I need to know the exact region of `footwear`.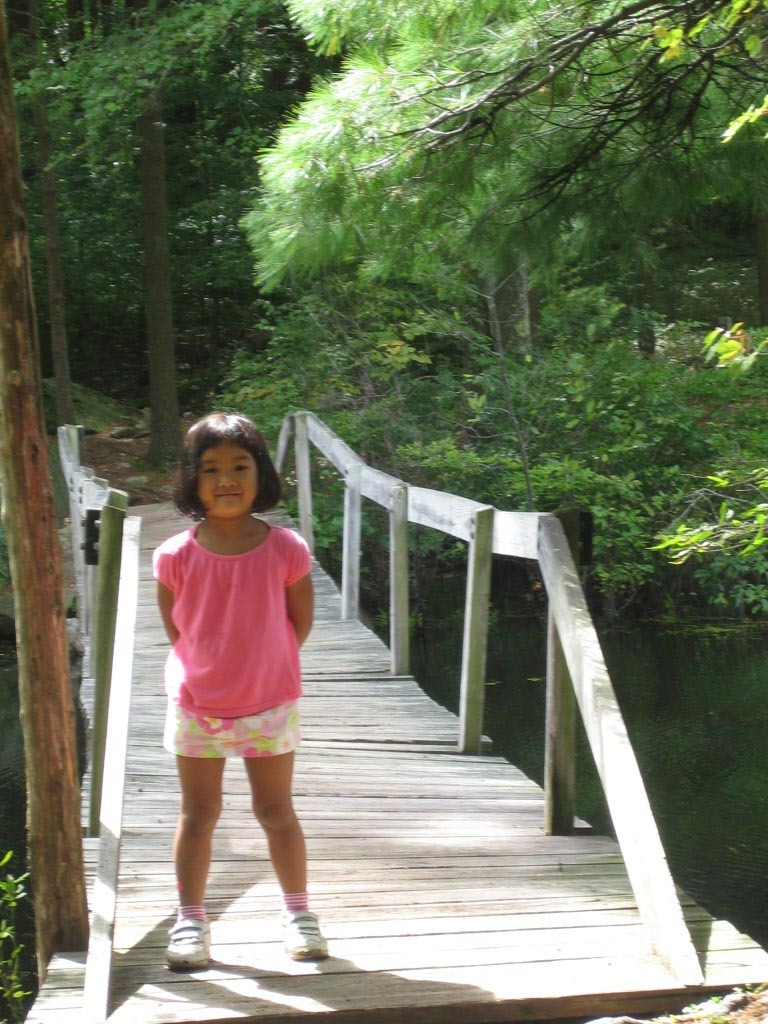
Region: l=279, t=910, r=330, b=958.
